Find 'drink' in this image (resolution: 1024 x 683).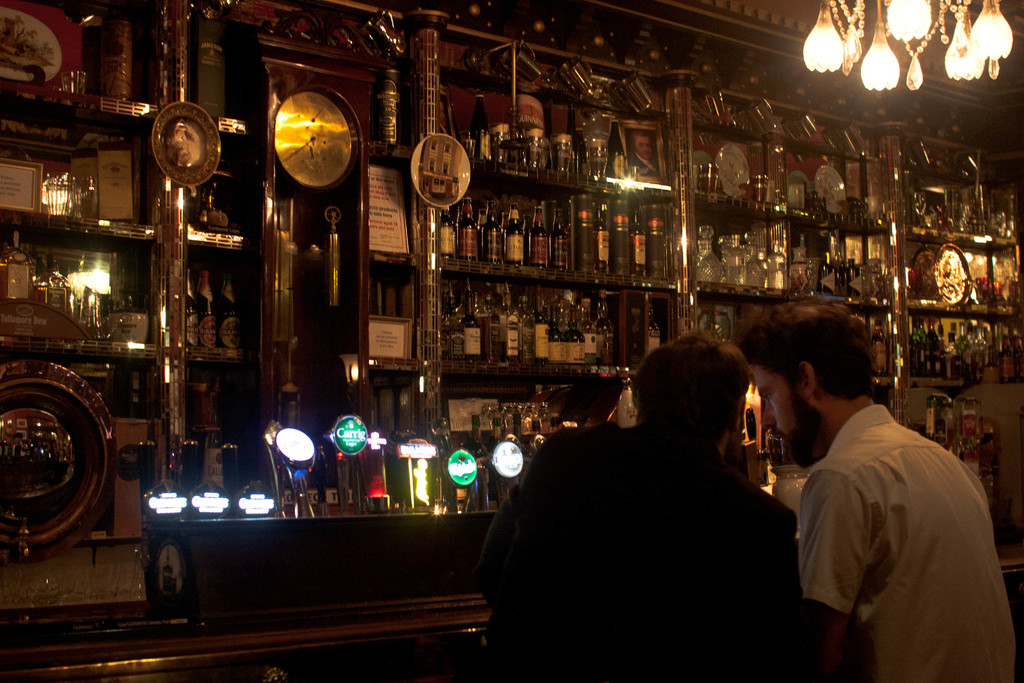
bbox=[458, 197, 479, 264].
